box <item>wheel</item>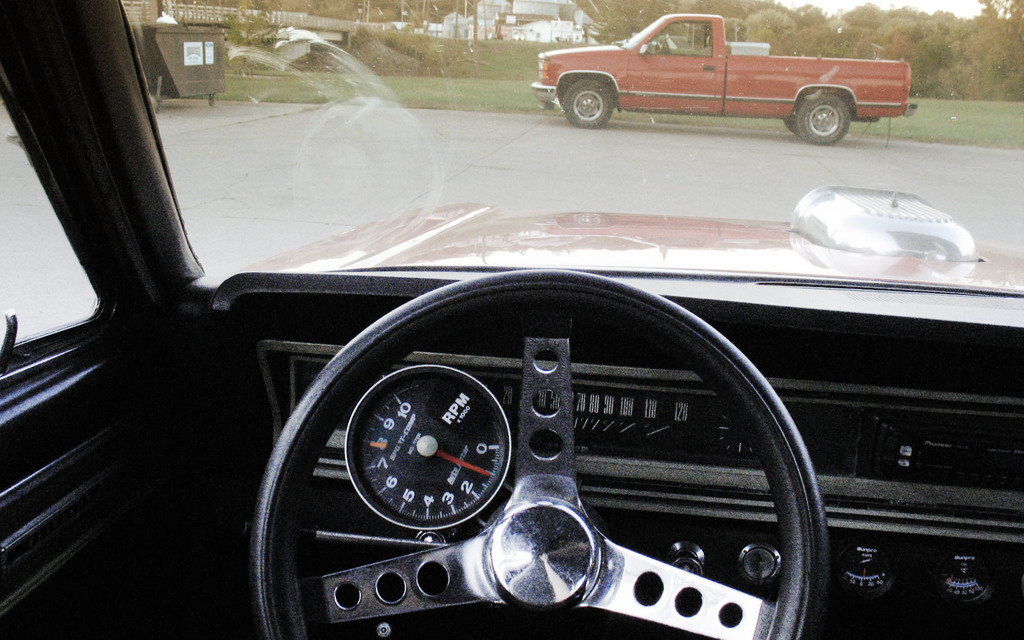
select_region(250, 311, 869, 636)
